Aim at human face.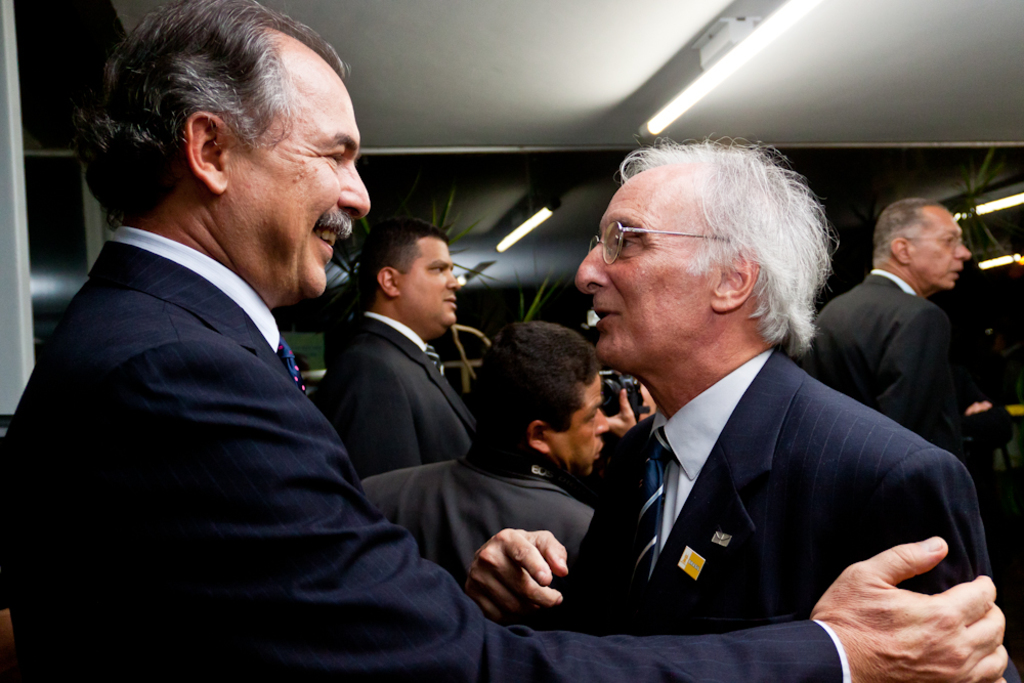
Aimed at select_region(926, 208, 972, 288).
